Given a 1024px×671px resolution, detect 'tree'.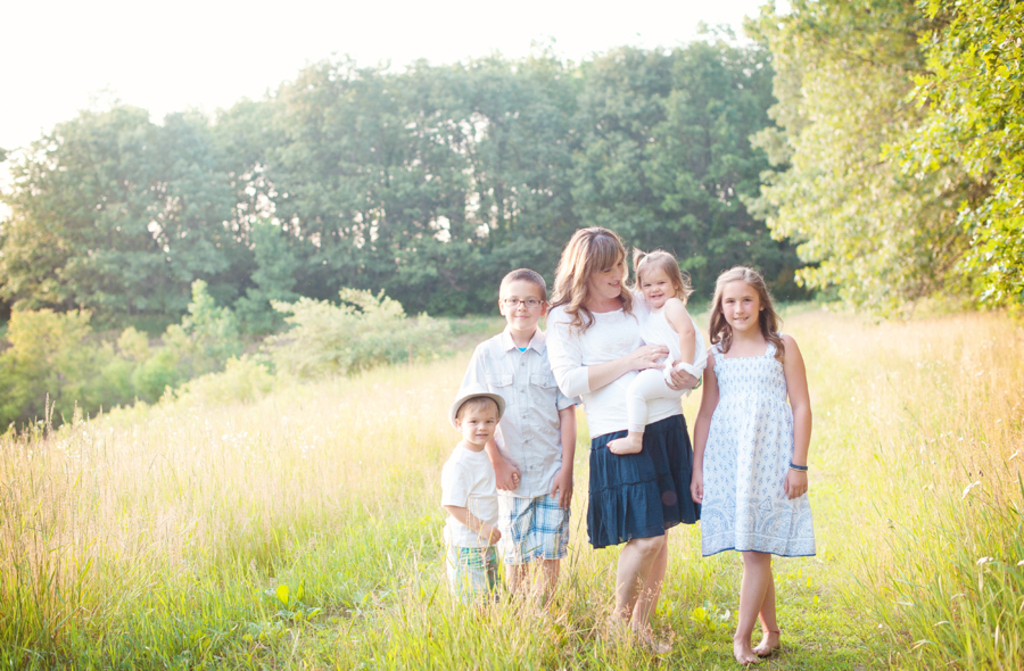
box(874, 0, 1023, 316).
